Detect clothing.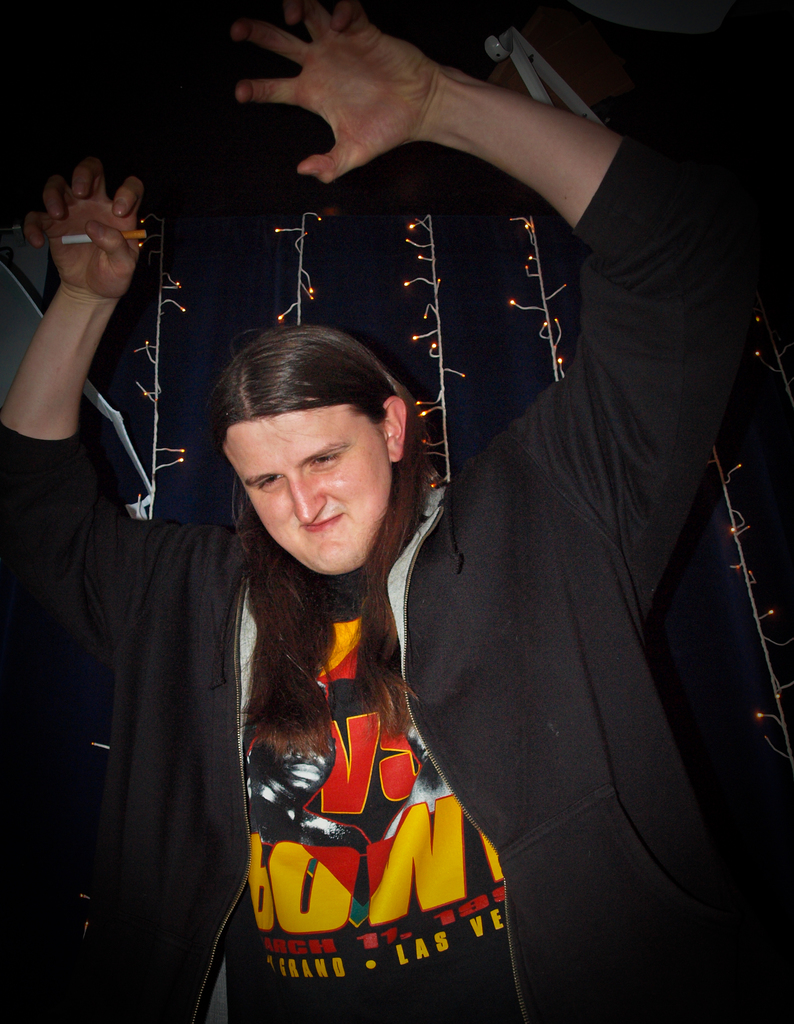
Detected at [0,139,782,1023].
